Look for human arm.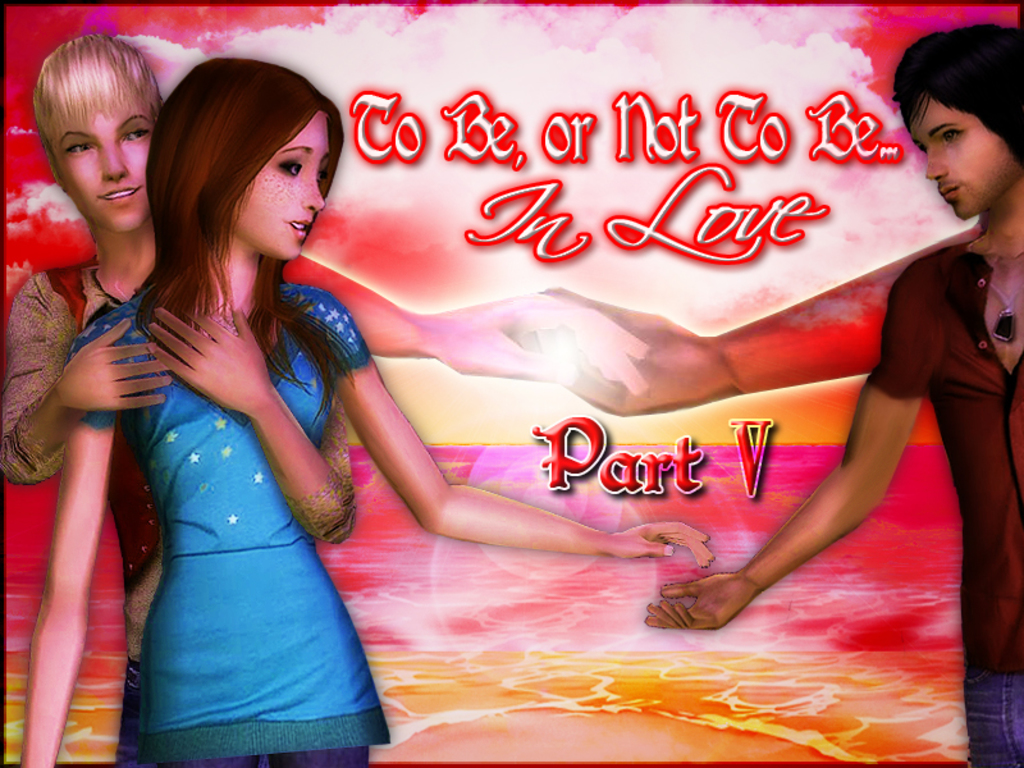
Found: 709/419/905/618.
